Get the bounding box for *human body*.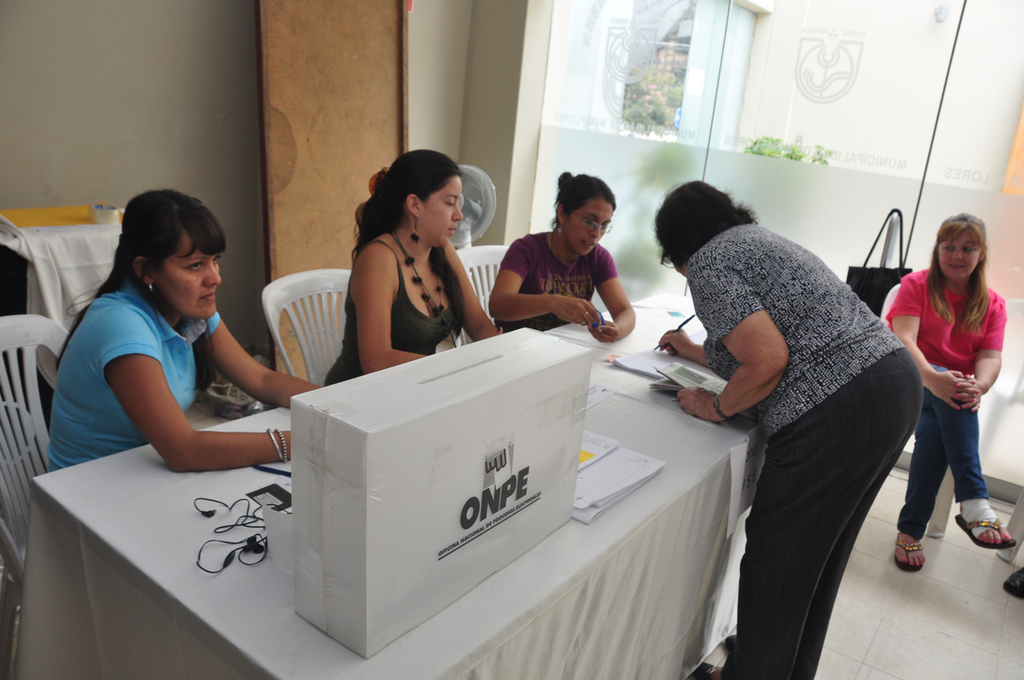
region(645, 177, 935, 679).
